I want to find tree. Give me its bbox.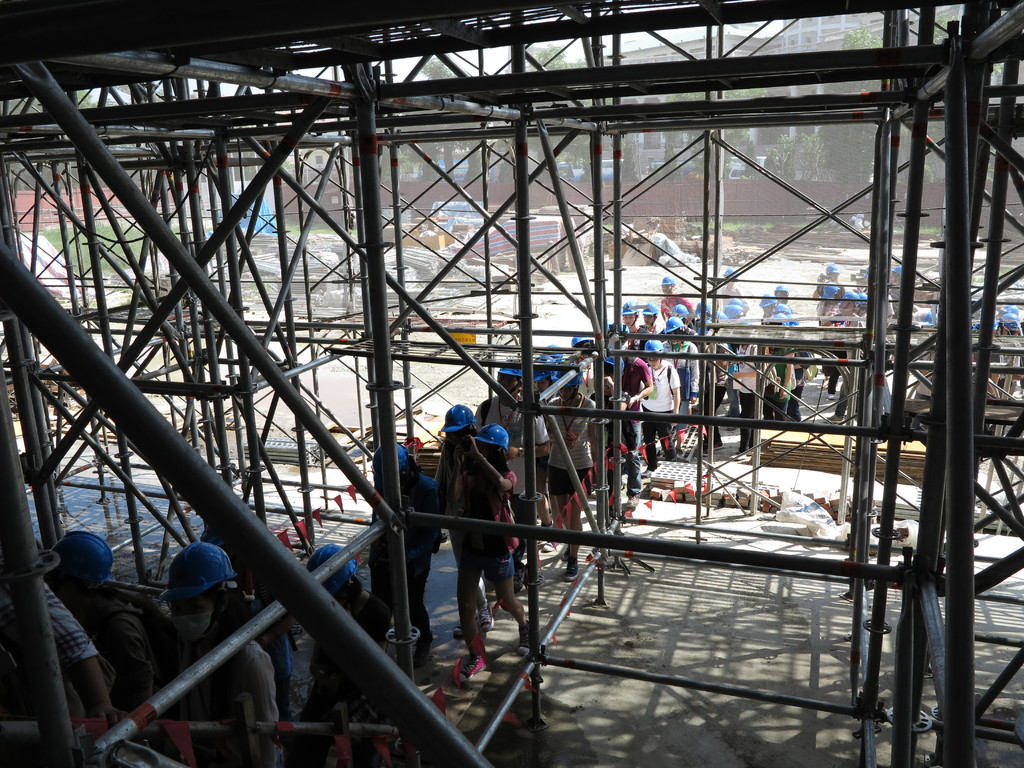
x1=816, y1=30, x2=884, y2=185.
